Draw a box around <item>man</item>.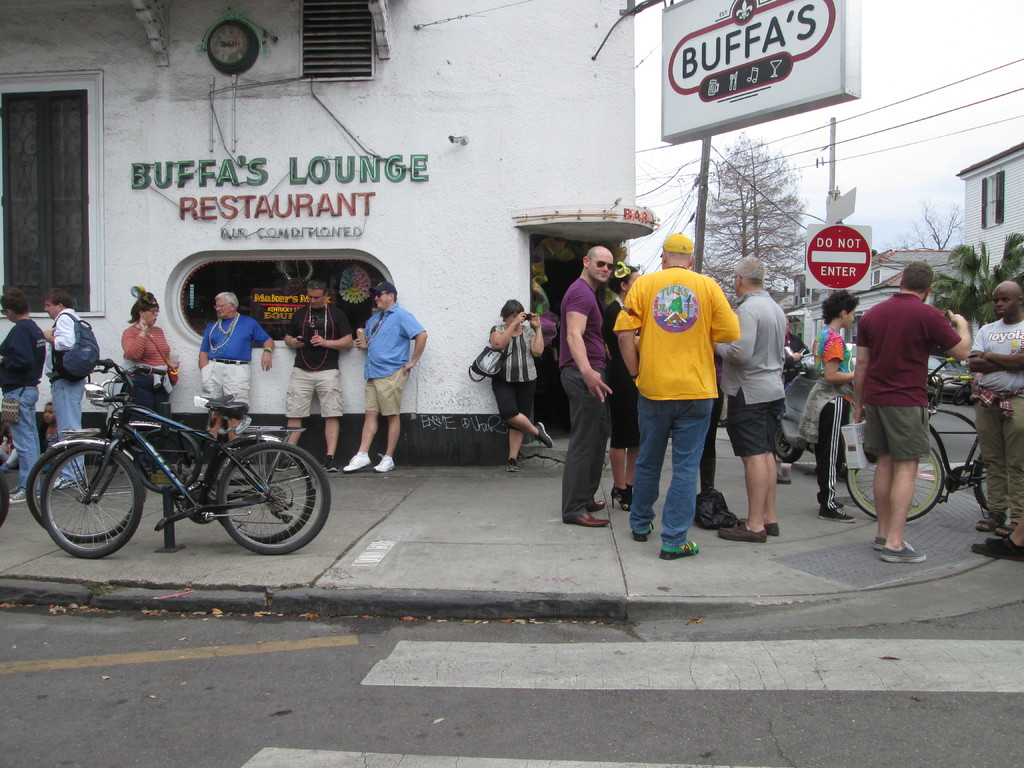
Rect(276, 279, 354, 472).
